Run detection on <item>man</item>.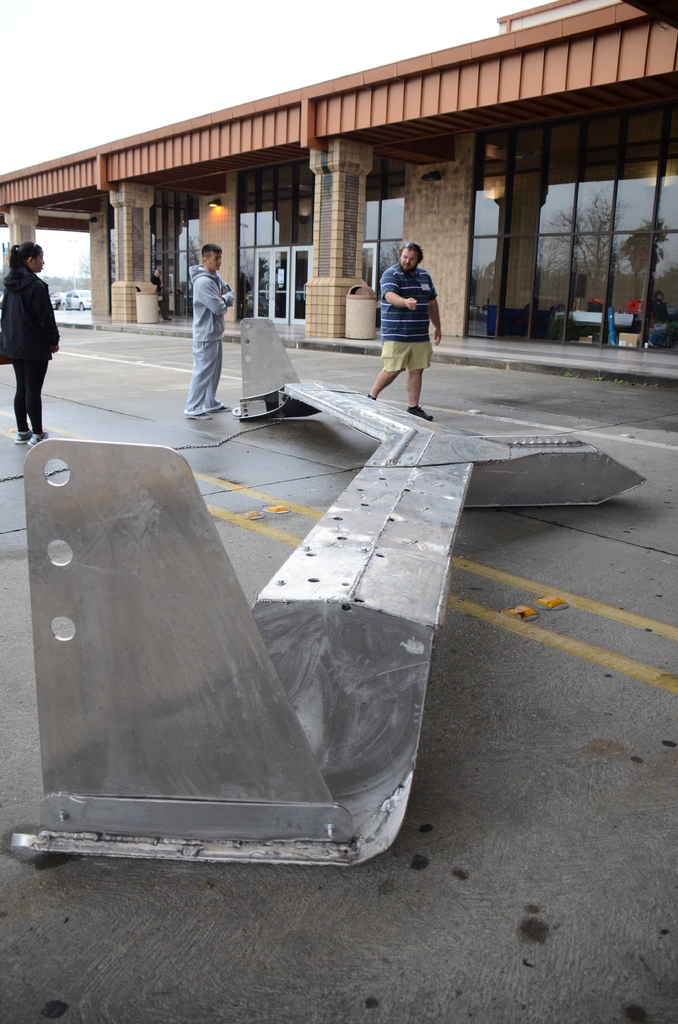
Result: left=364, top=237, right=442, bottom=426.
